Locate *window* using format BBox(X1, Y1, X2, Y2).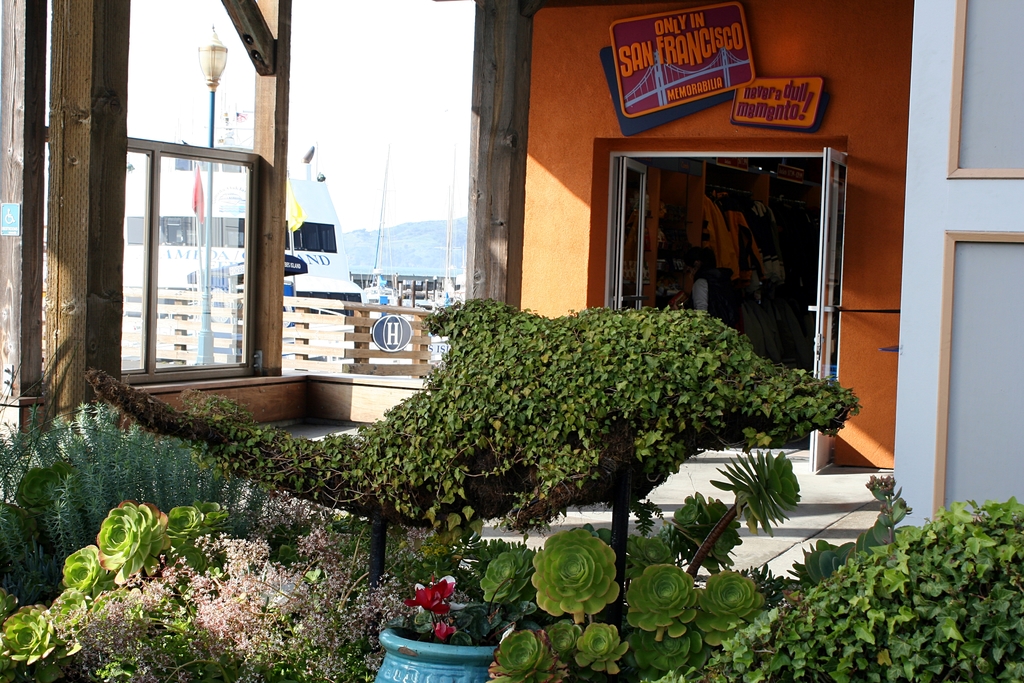
BBox(933, 229, 1023, 524).
